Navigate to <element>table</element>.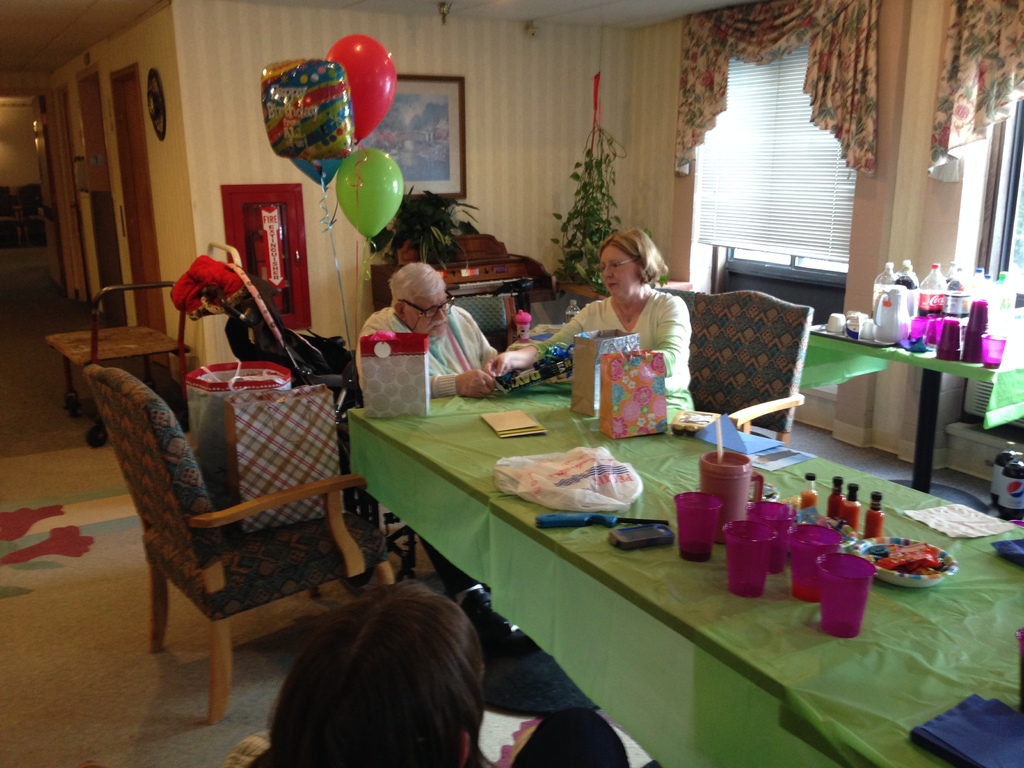
Navigation target: 805,296,1023,506.
